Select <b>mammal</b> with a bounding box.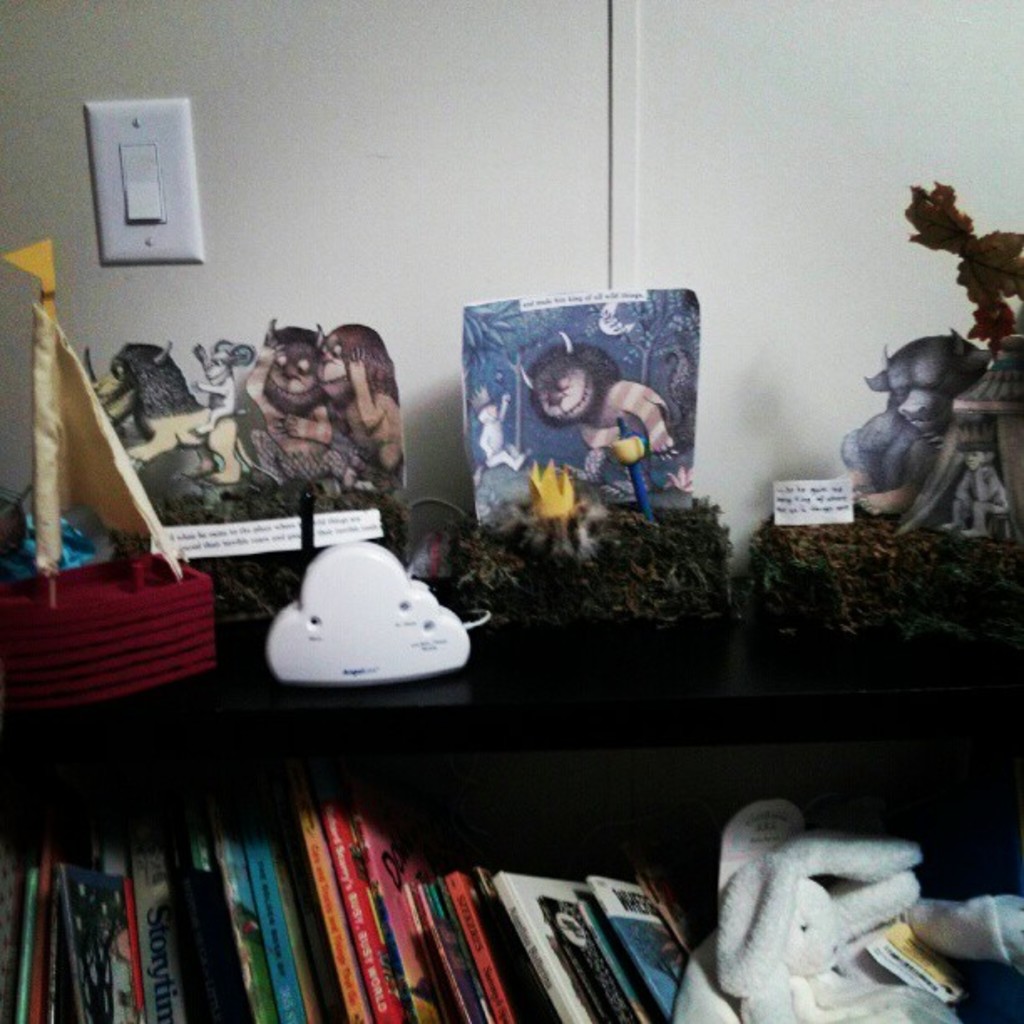
detection(311, 328, 407, 468).
